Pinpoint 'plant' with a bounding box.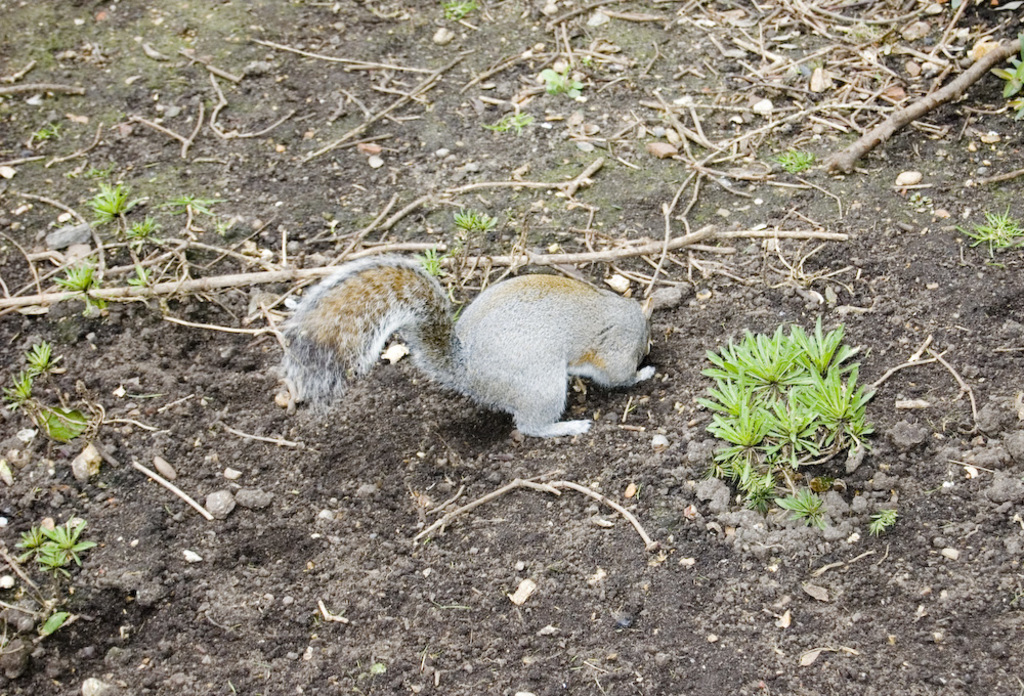
[870, 508, 895, 539].
